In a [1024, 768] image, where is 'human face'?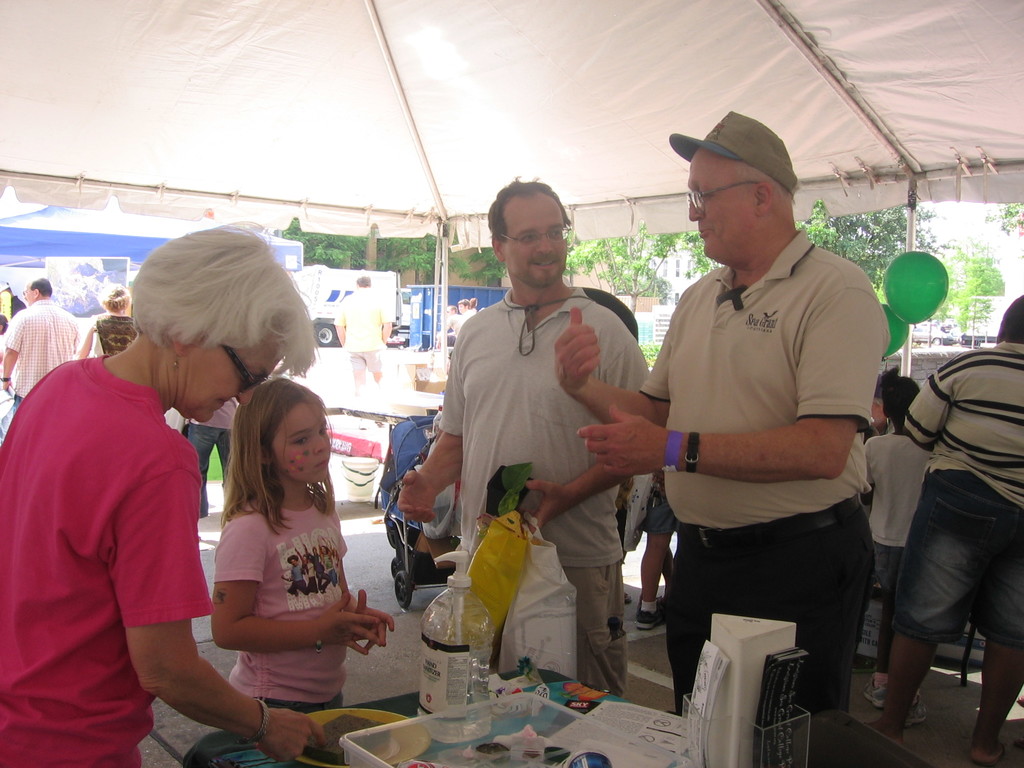
(685, 150, 757, 257).
